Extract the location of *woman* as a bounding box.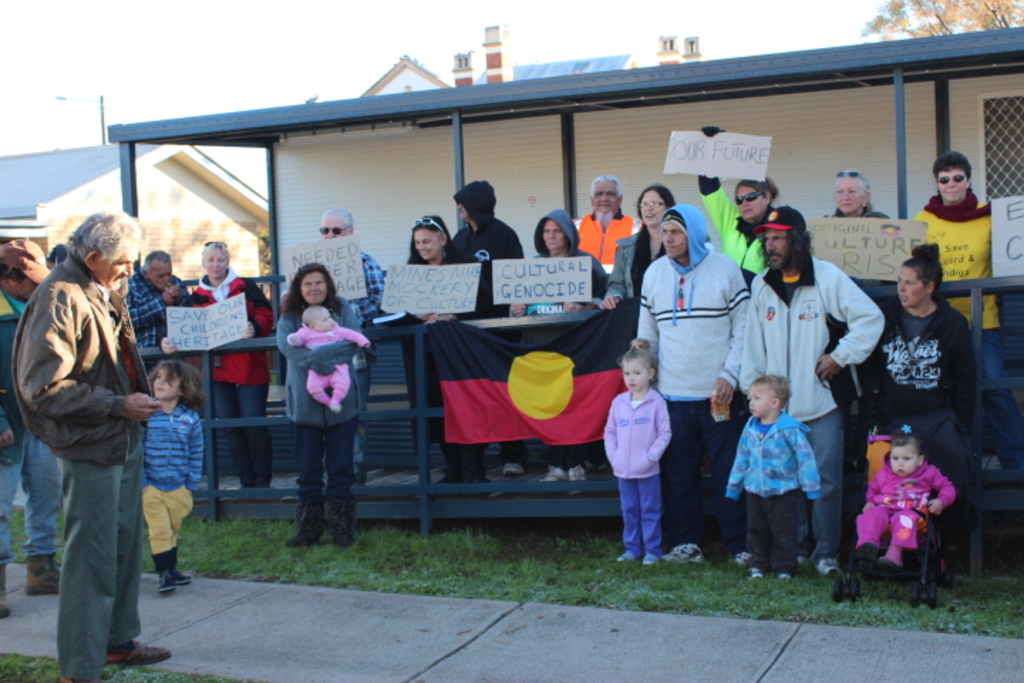
bbox=[398, 199, 462, 465].
